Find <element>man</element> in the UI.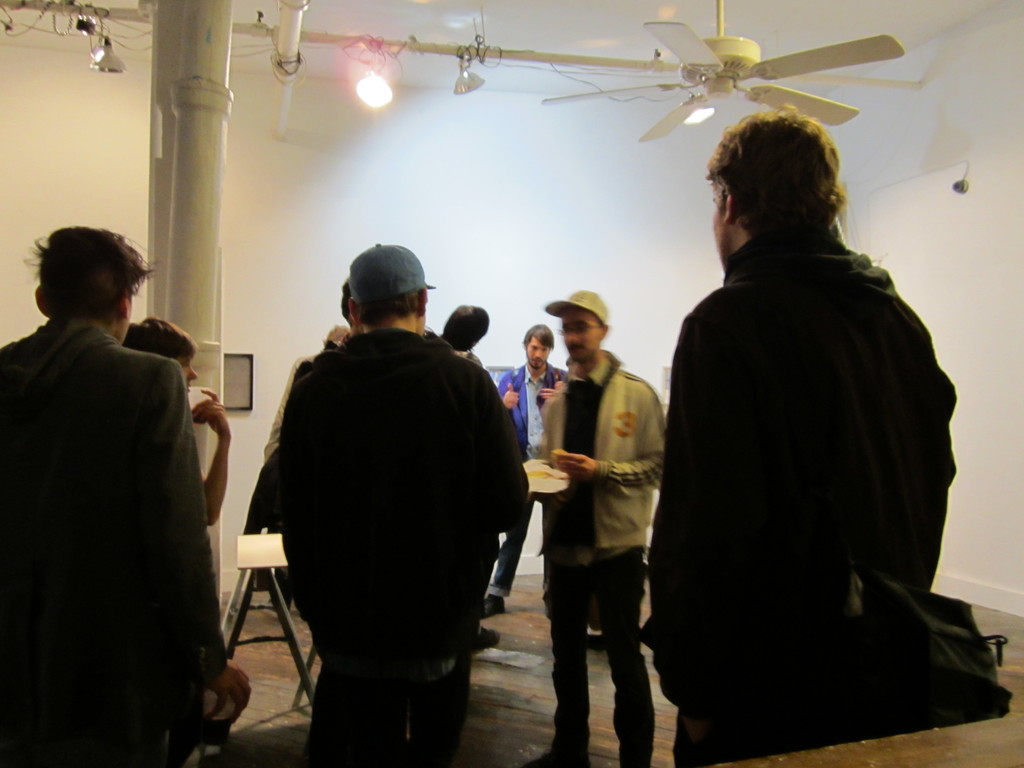
UI element at detection(637, 110, 964, 767).
